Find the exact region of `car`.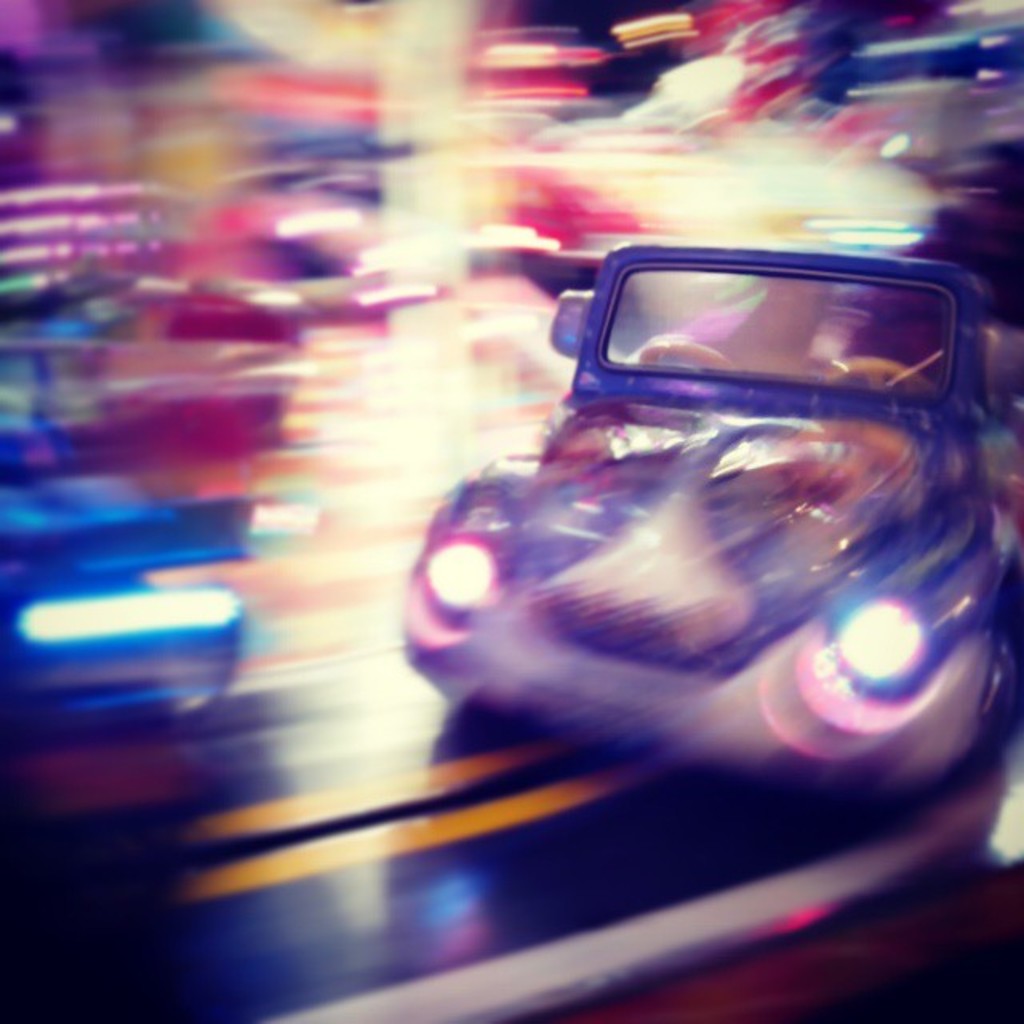
Exact region: 421:253:1023:810.
